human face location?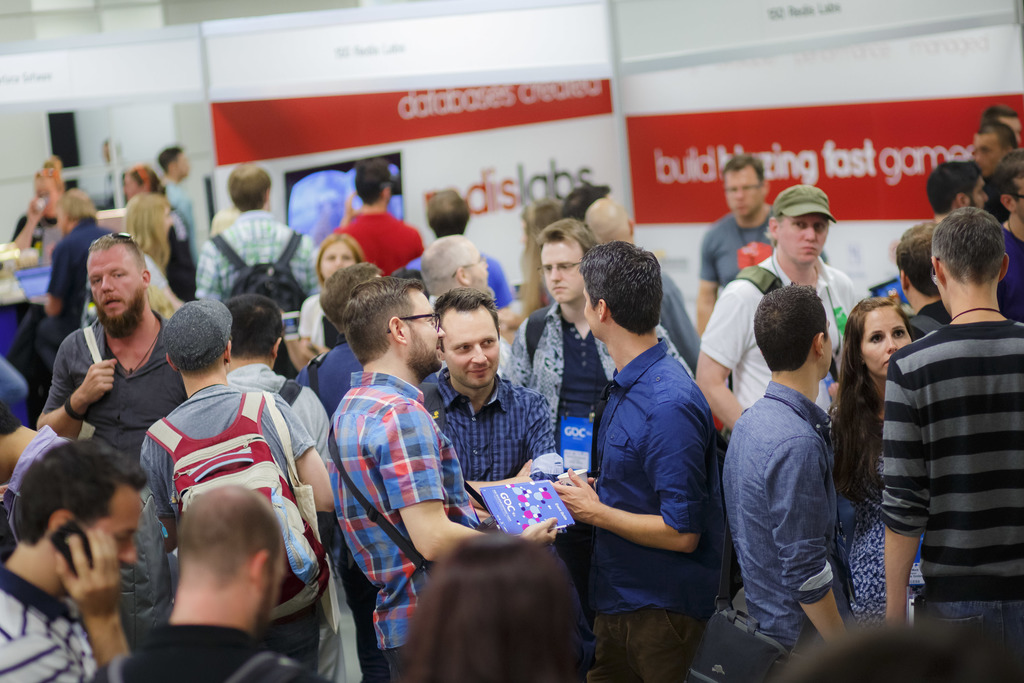
(406, 283, 443, 366)
